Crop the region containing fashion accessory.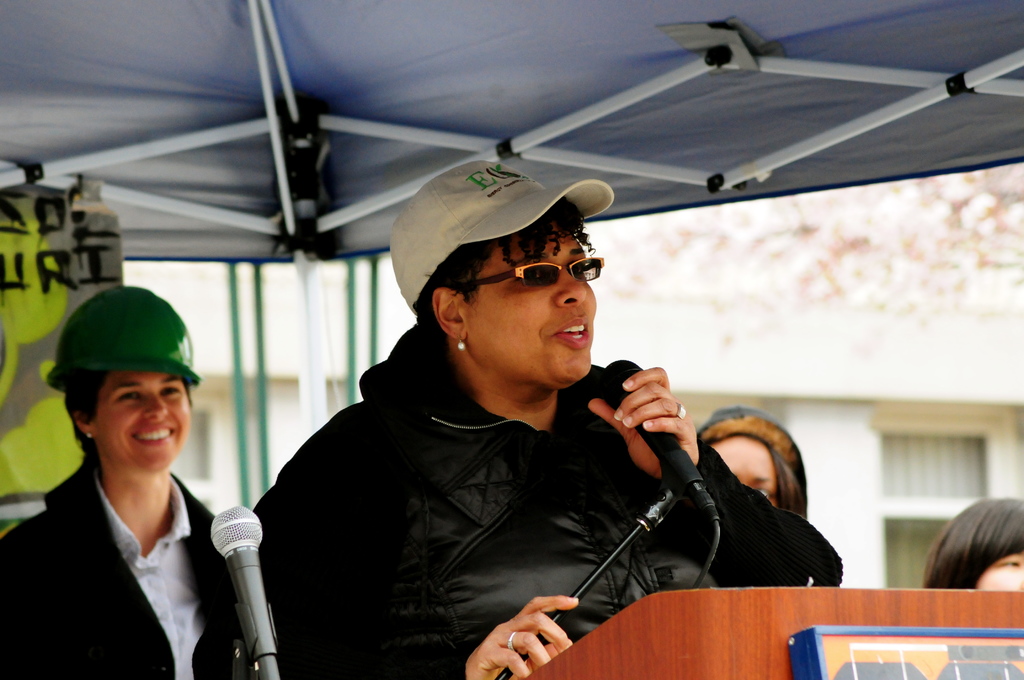
Crop region: bbox(508, 634, 515, 650).
